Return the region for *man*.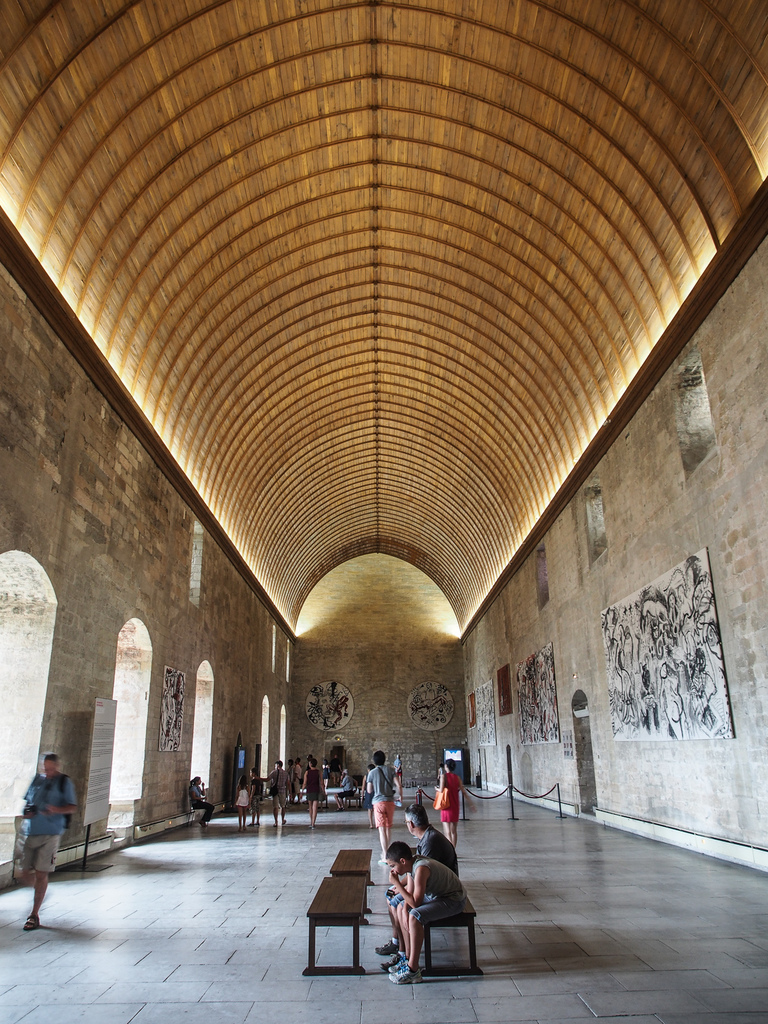
pyautogui.locateOnScreen(368, 751, 403, 837).
